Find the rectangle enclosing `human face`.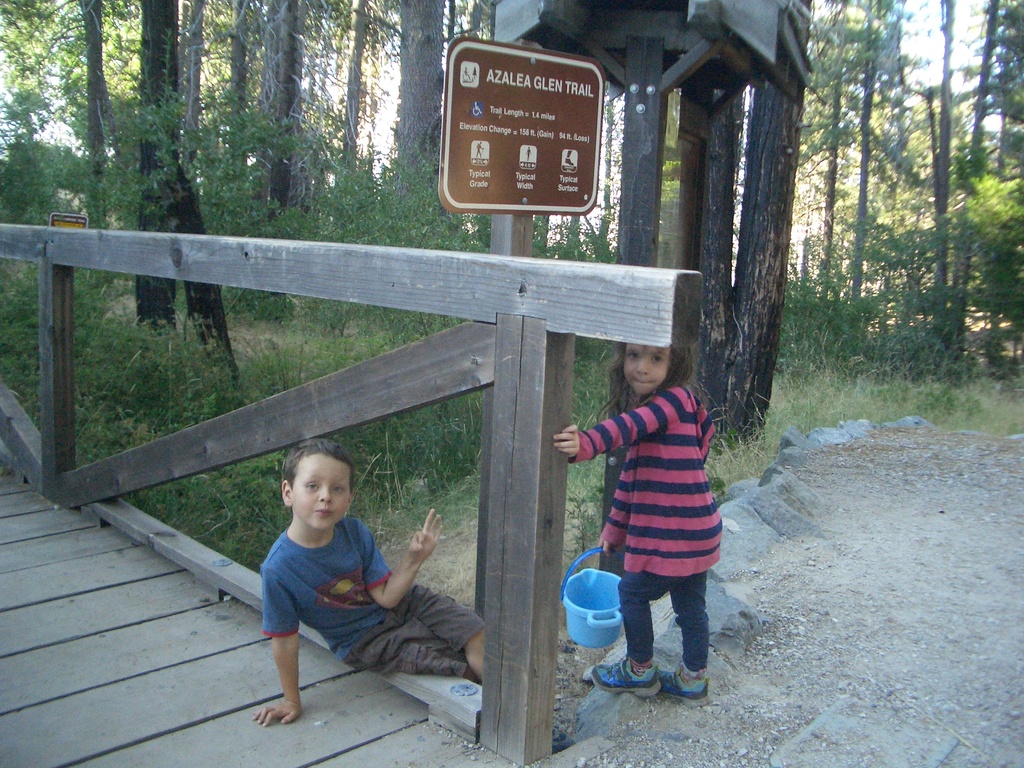
<bbox>625, 344, 668, 396</bbox>.
